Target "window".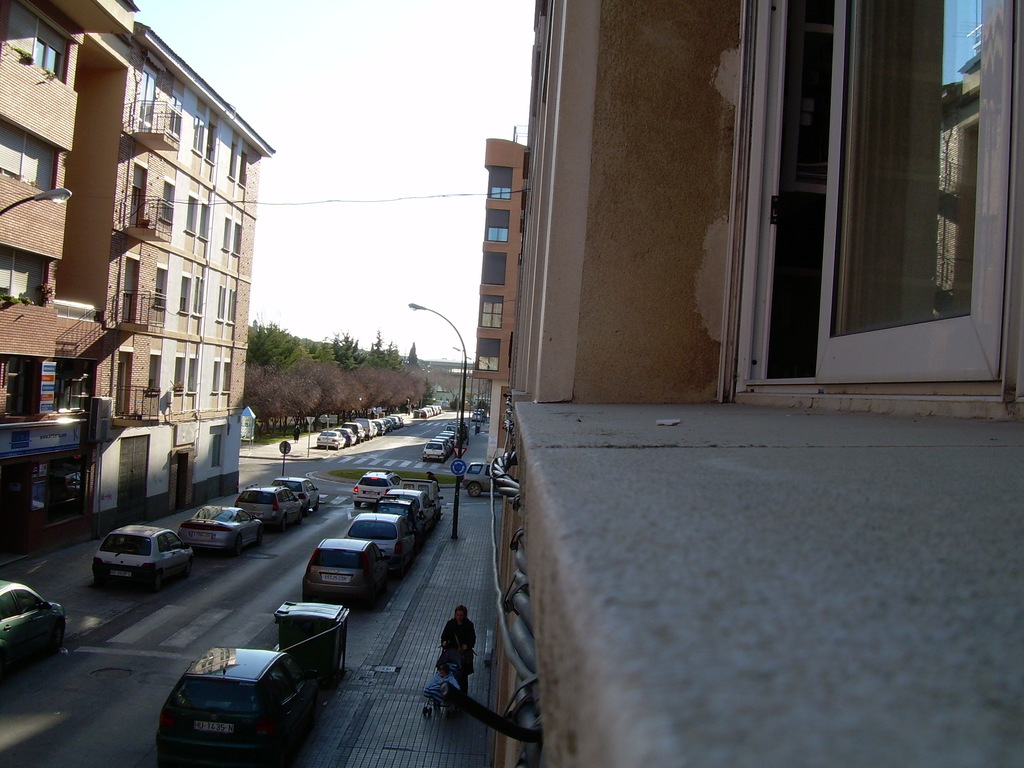
Target region: 214,359,221,392.
